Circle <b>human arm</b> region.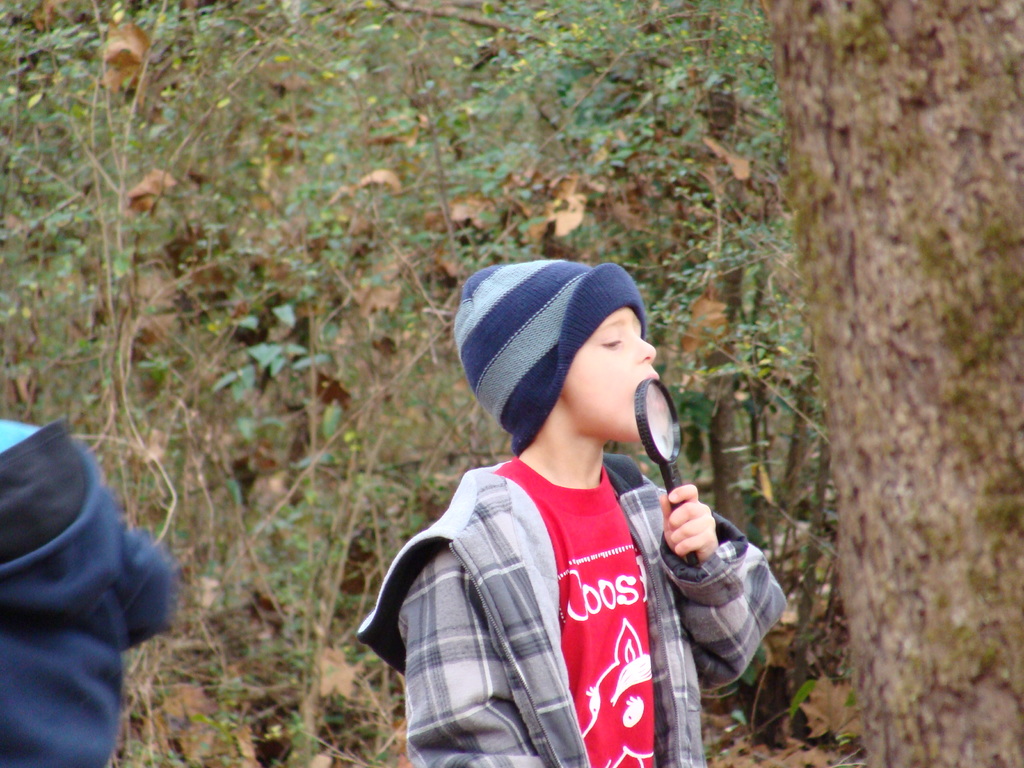
Region: 641, 484, 767, 693.
